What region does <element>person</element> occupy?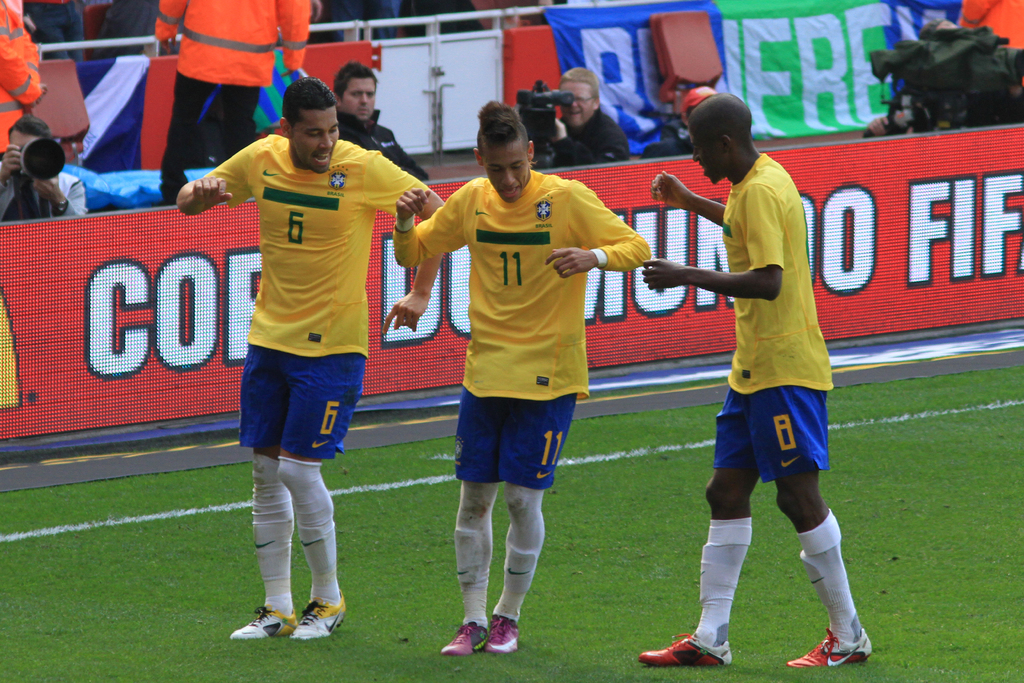
<region>525, 65, 634, 172</region>.
